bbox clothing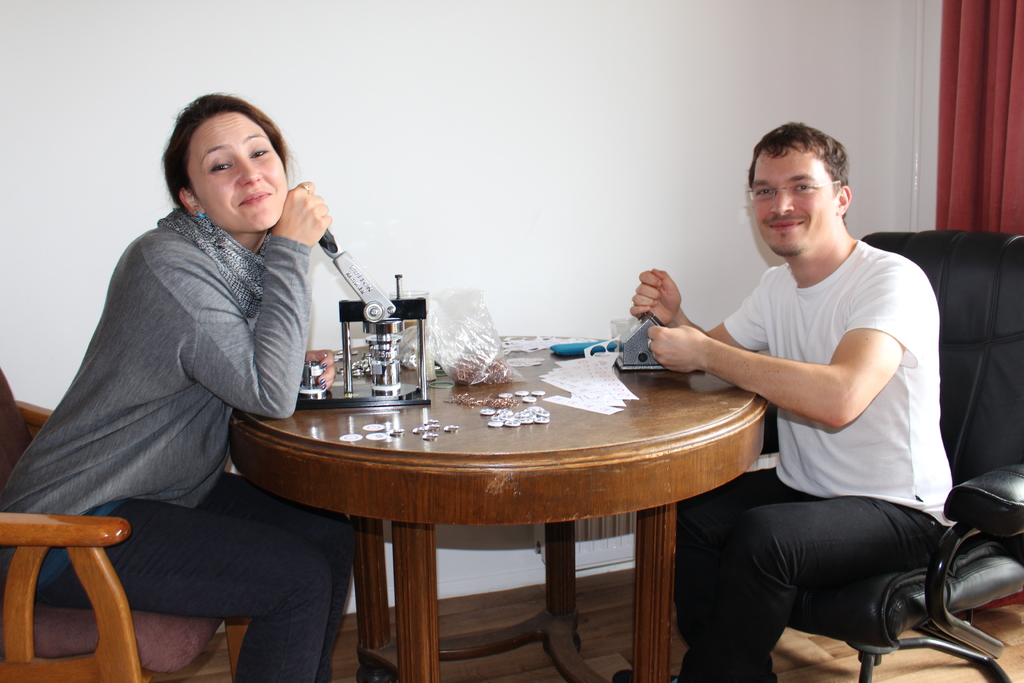
box=[666, 240, 974, 682]
